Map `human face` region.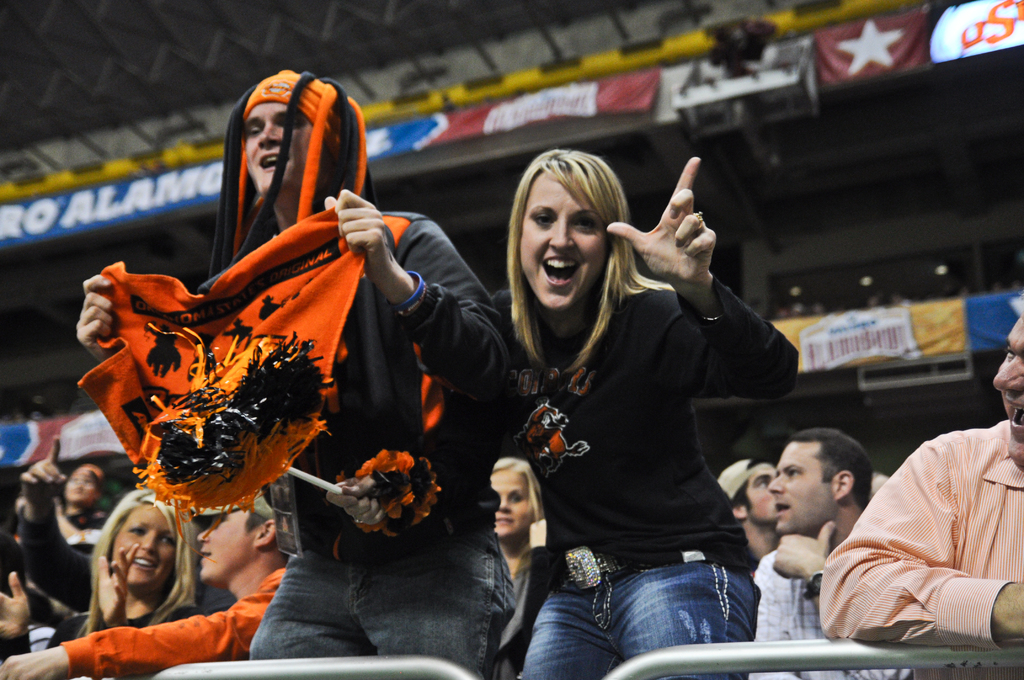
Mapped to x1=490 y1=467 x2=539 y2=535.
